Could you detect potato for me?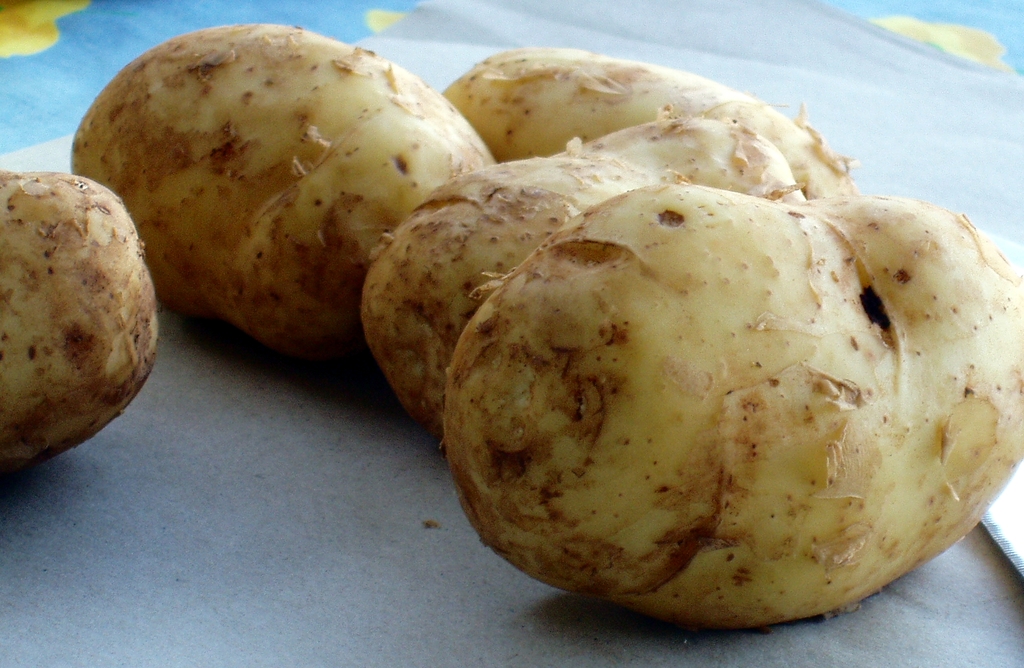
Detection result: select_region(442, 176, 1023, 631).
